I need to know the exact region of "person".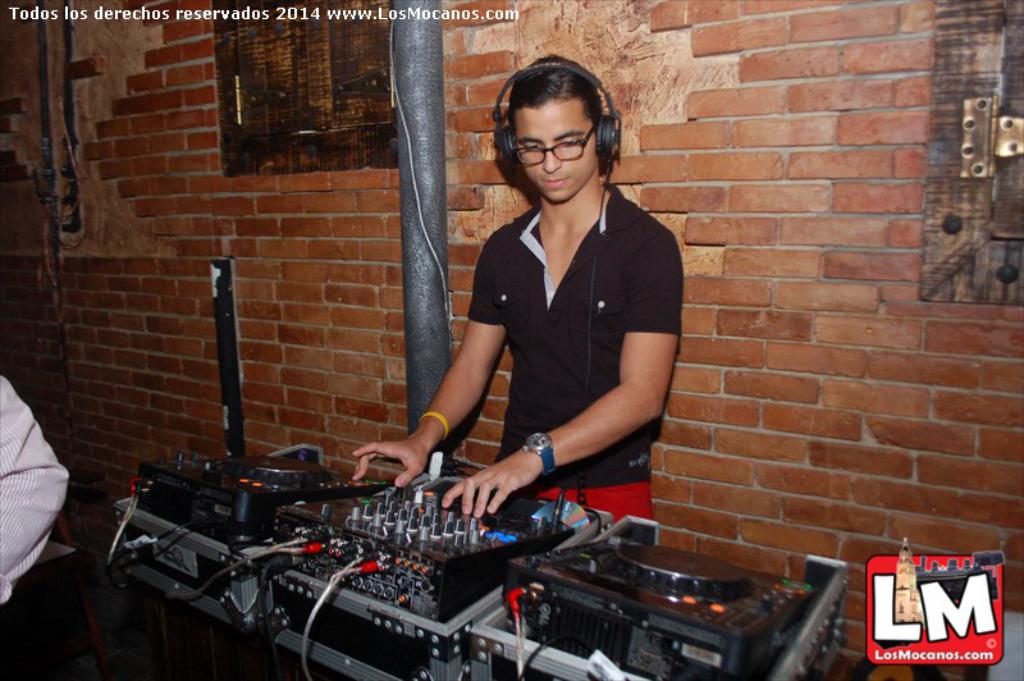
Region: bbox(0, 356, 63, 598).
